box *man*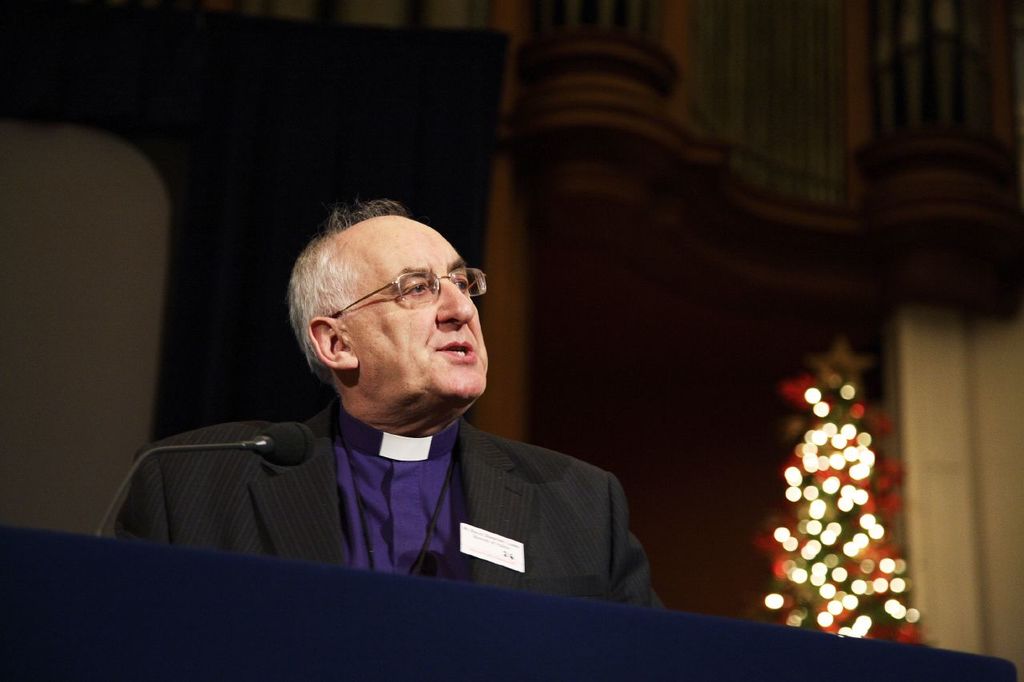
box=[124, 207, 670, 607]
